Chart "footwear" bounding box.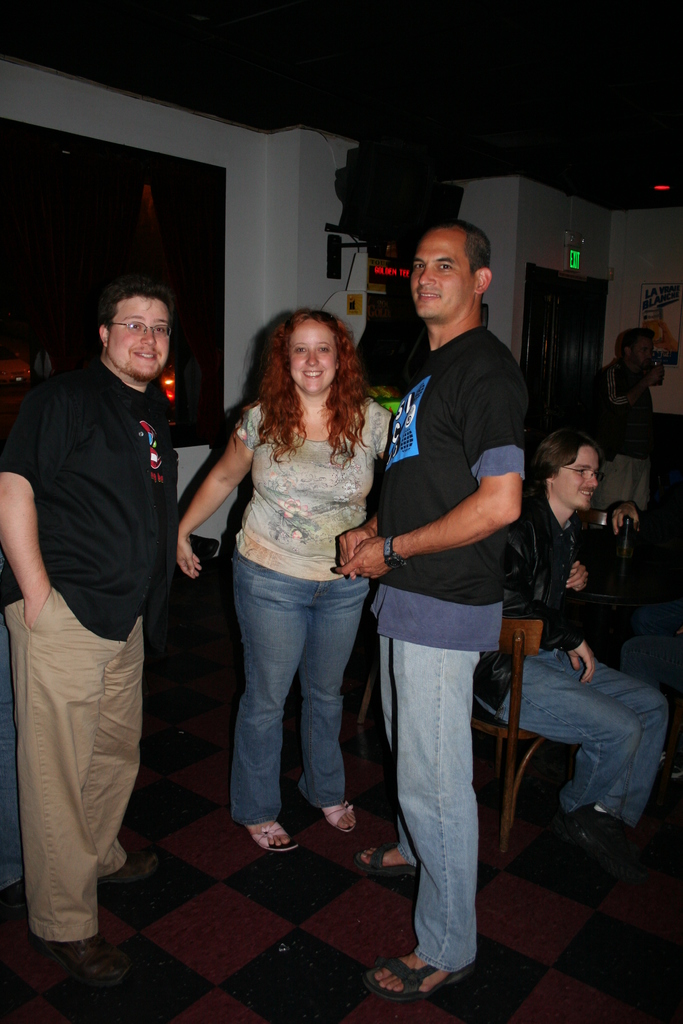
Charted: [x1=0, y1=878, x2=26, y2=909].
